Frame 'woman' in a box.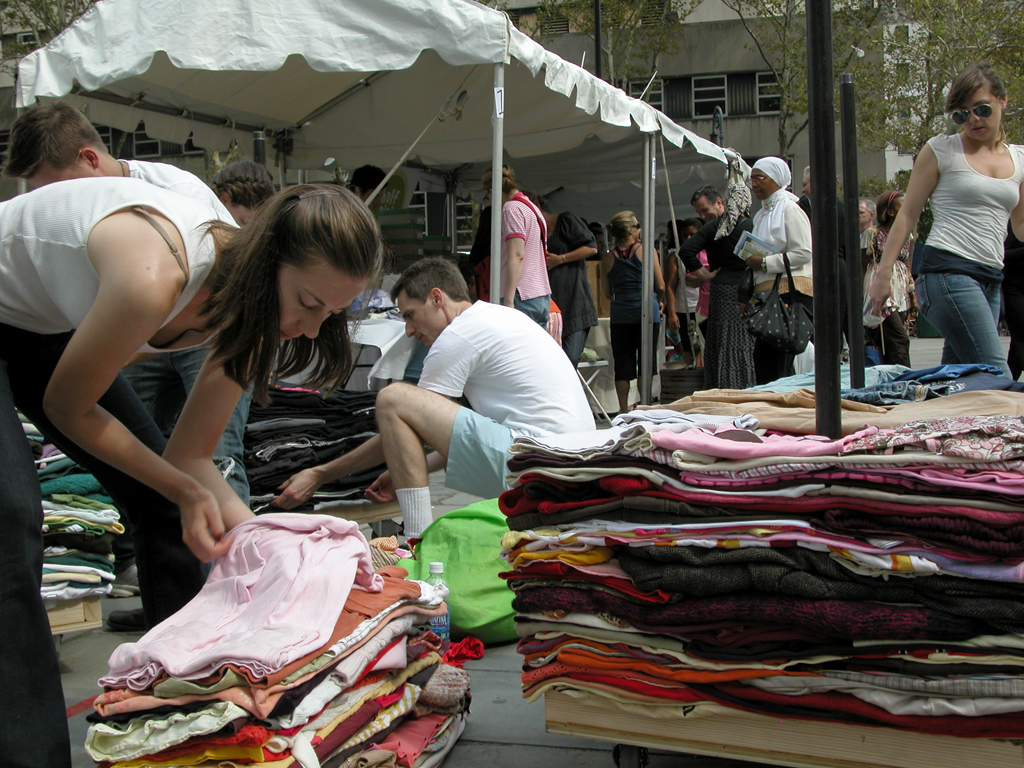
(867,190,922,368).
